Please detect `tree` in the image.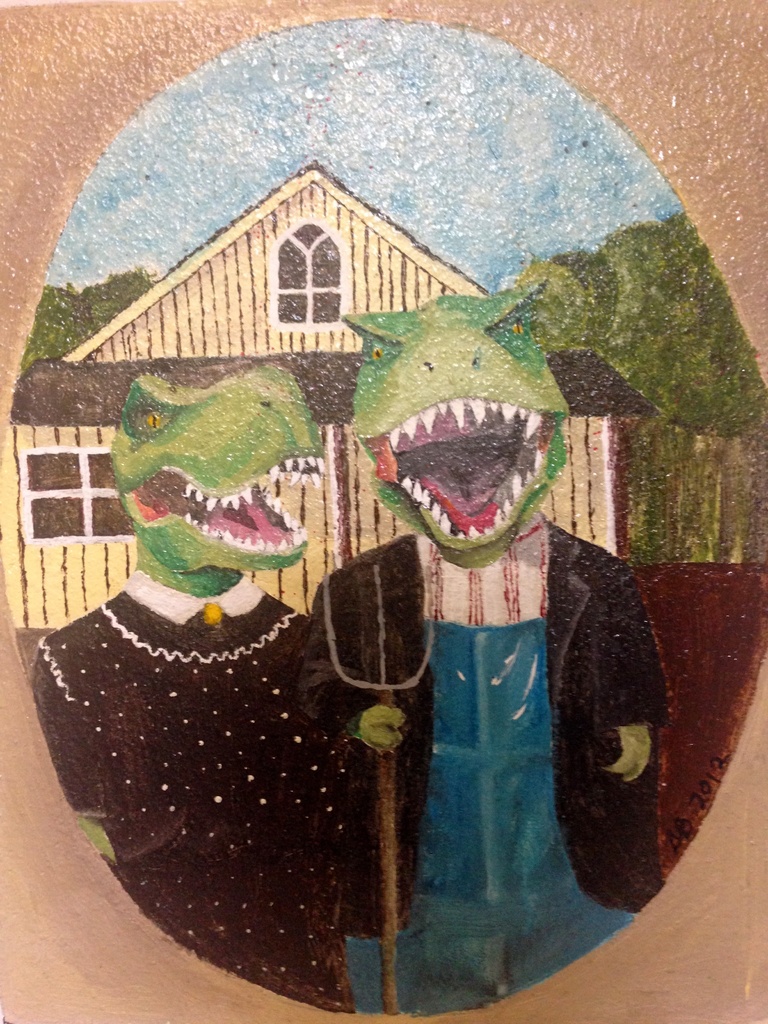
(x1=548, y1=208, x2=767, y2=433).
